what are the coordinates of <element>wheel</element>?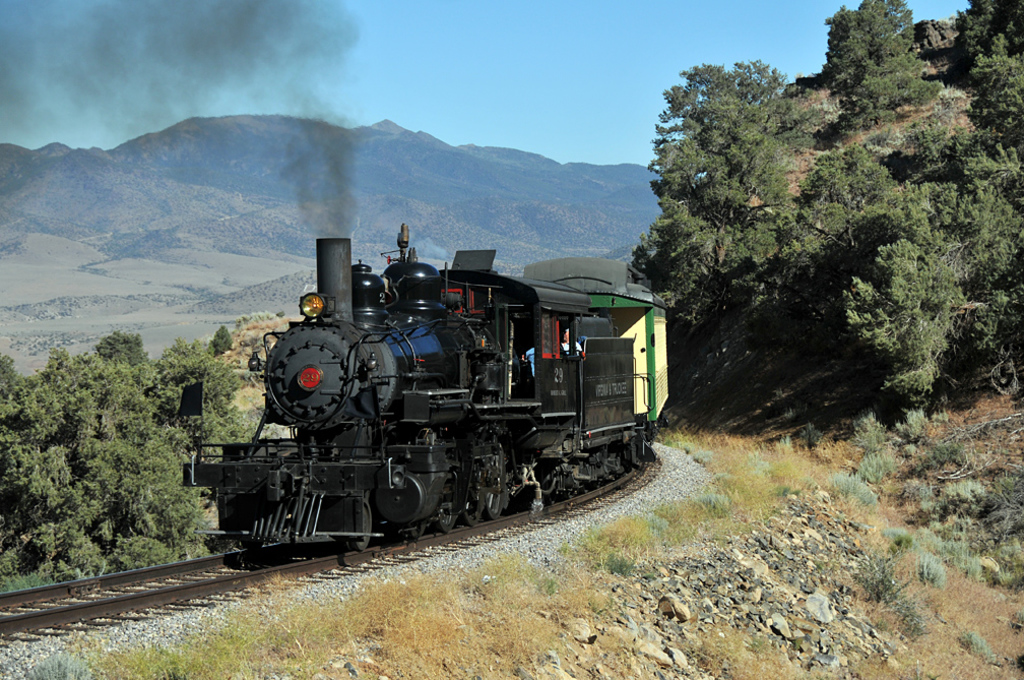
l=482, t=473, r=508, b=515.
